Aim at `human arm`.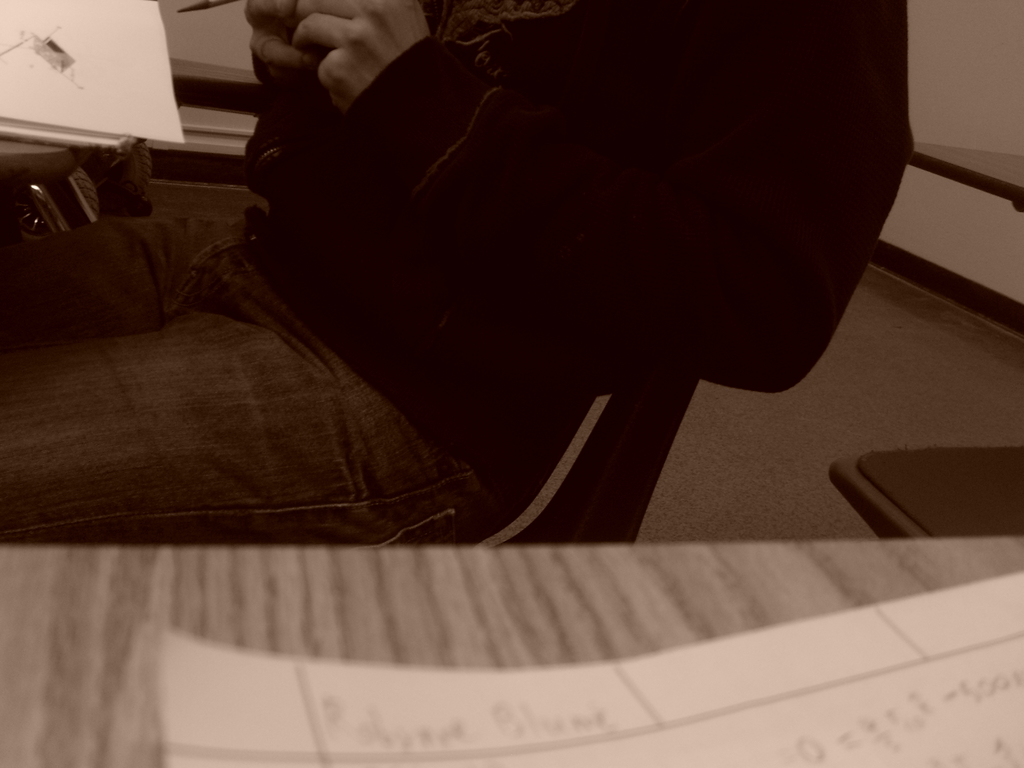
Aimed at x1=246, y1=0, x2=329, y2=108.
